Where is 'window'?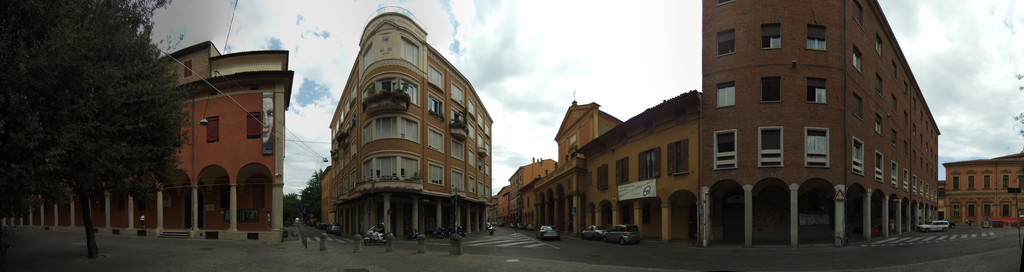
detection(716, 0, 733, 4).
